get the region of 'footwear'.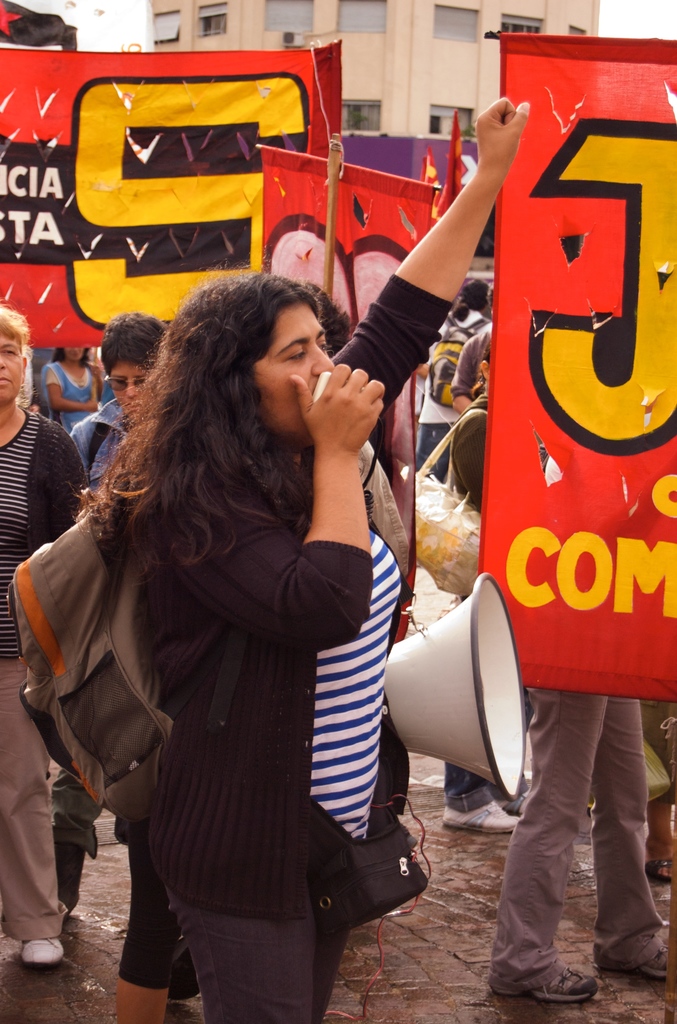
bbox=(647, 855, 674, 883).
